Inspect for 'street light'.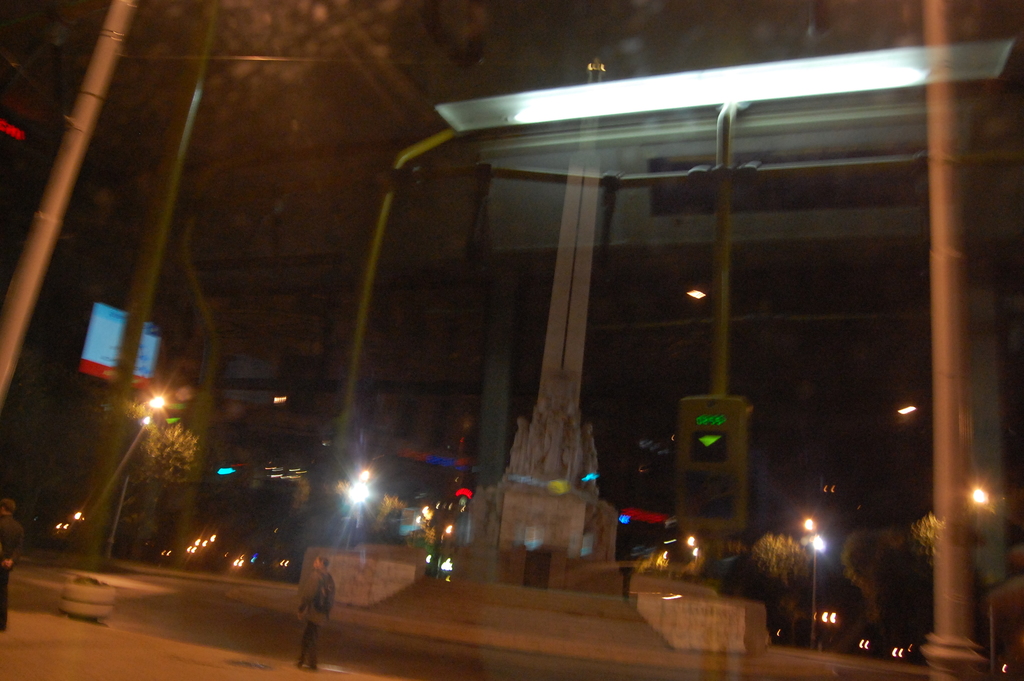
Inspection: bbox=[801, 508, 815, 645].
